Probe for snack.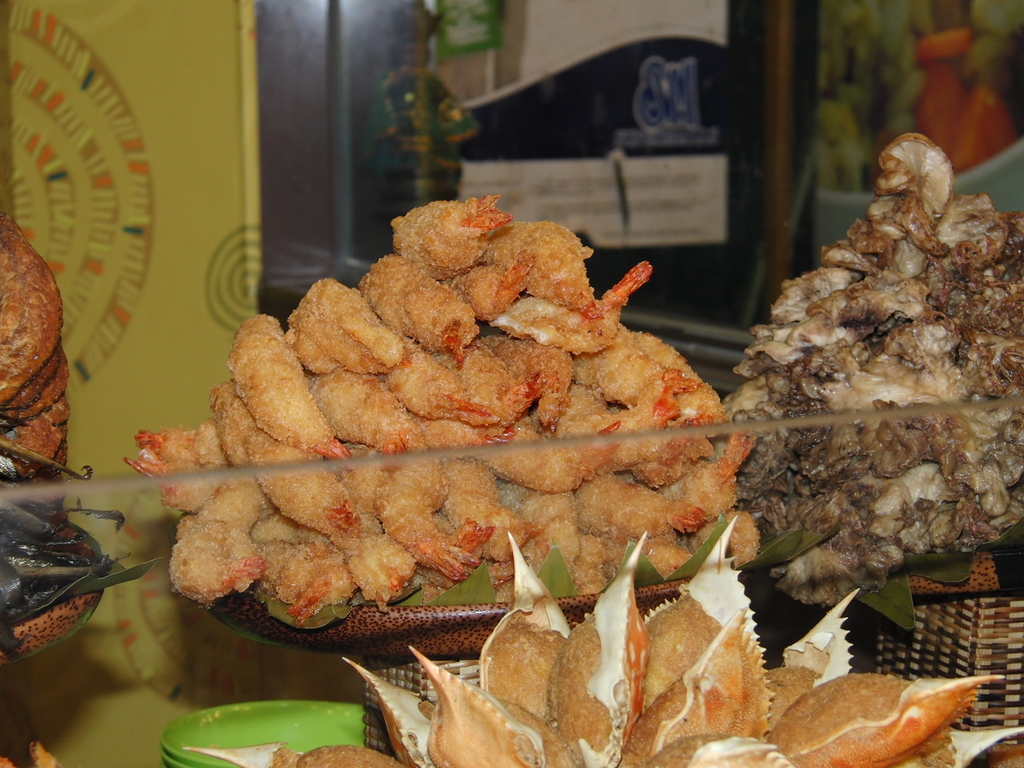
Probe result: crop(0, 743, 67, 767).
